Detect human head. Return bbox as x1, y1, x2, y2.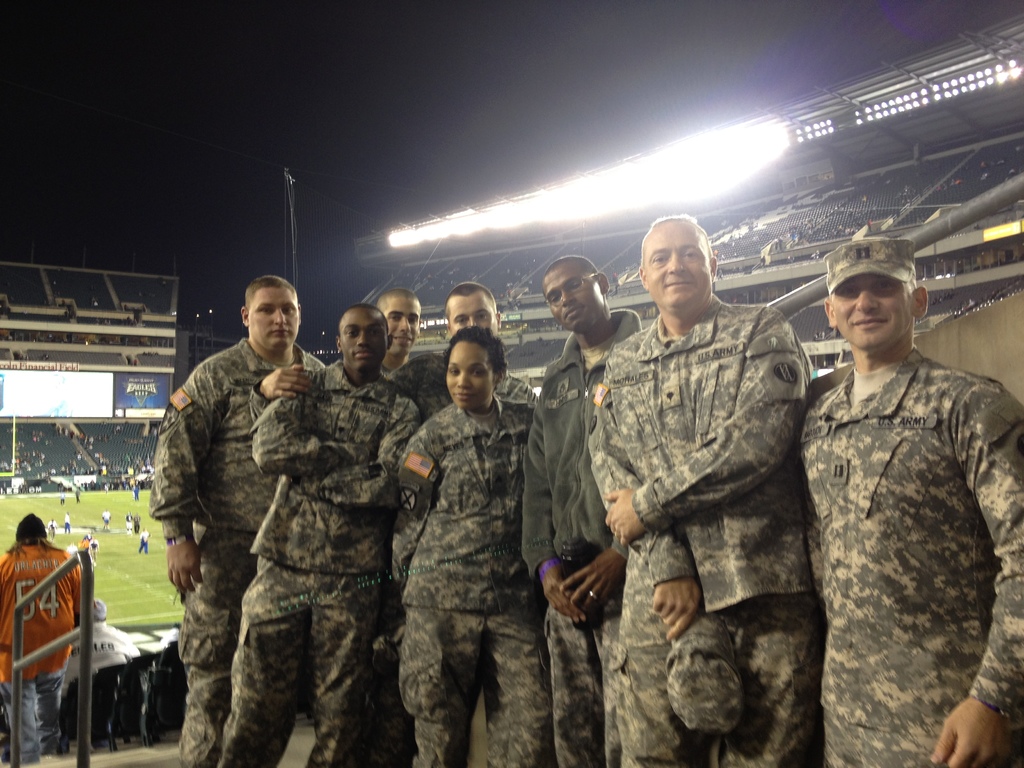
376, 288, 423, 357.
